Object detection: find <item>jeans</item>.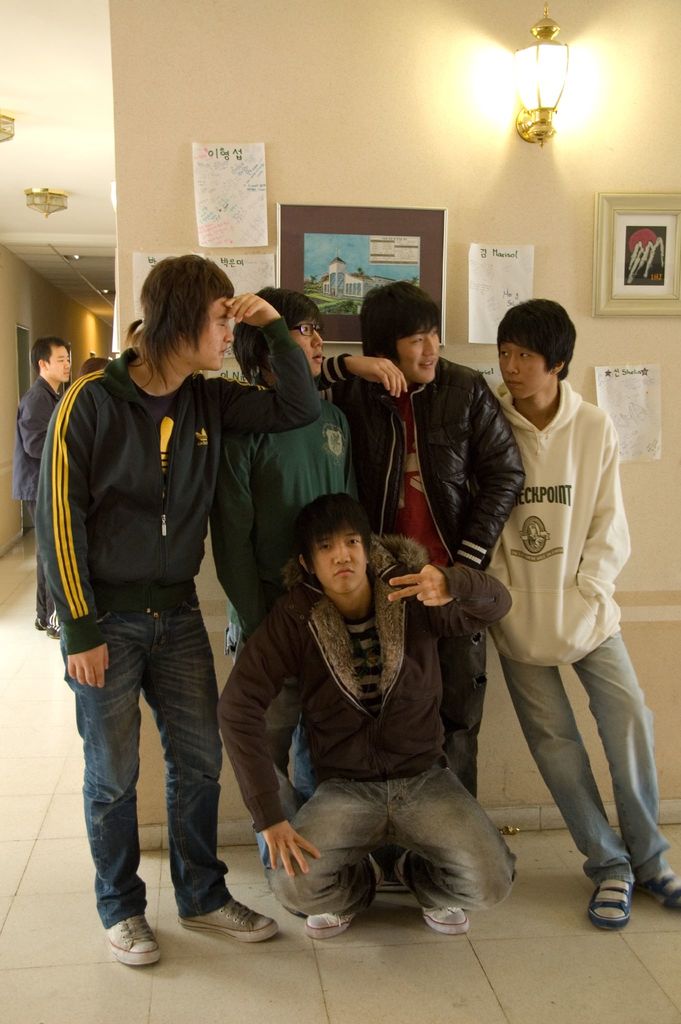
(67,603,249,953).
